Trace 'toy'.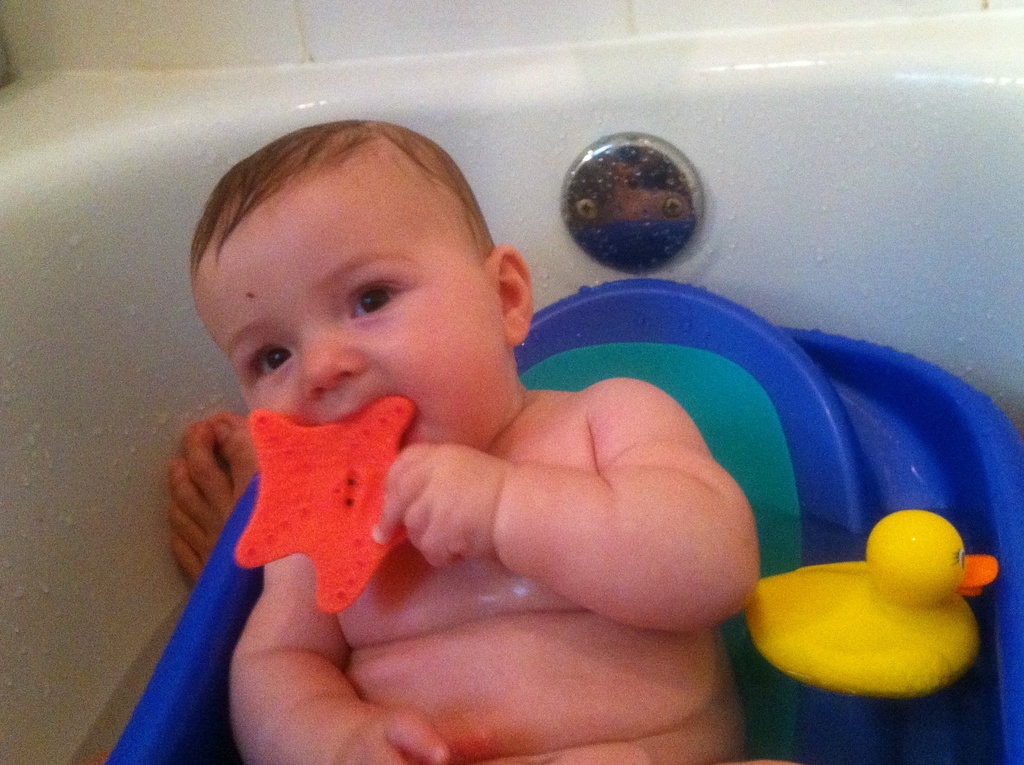
Traced to <region>225, 395, 433, 617</region>.
